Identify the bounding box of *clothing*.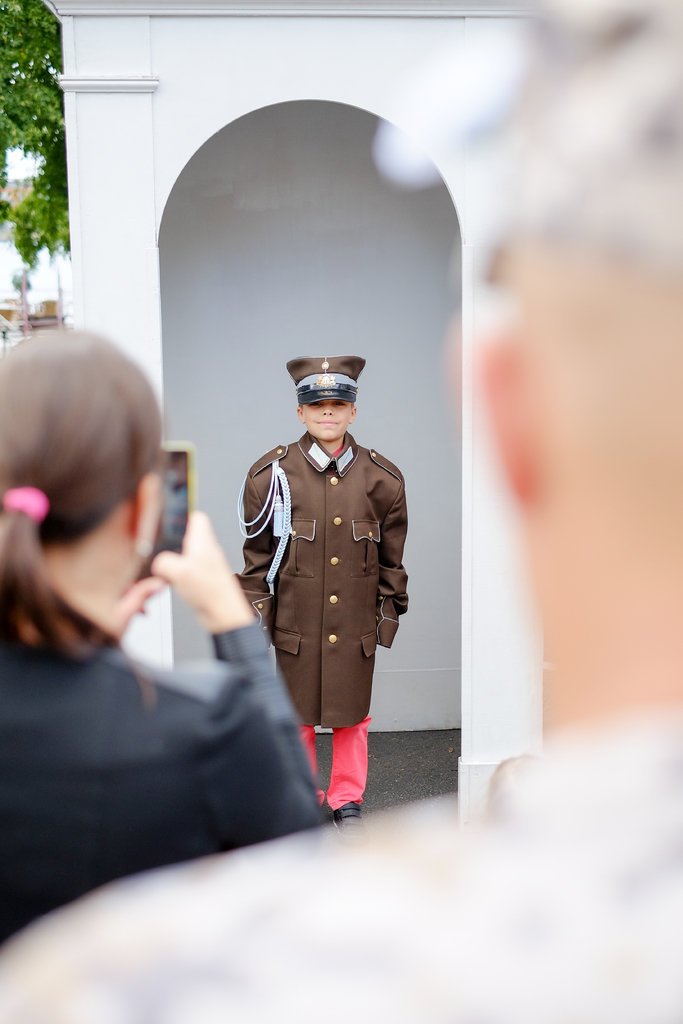
x1=0 y1=617 x2=338 y2=946.
